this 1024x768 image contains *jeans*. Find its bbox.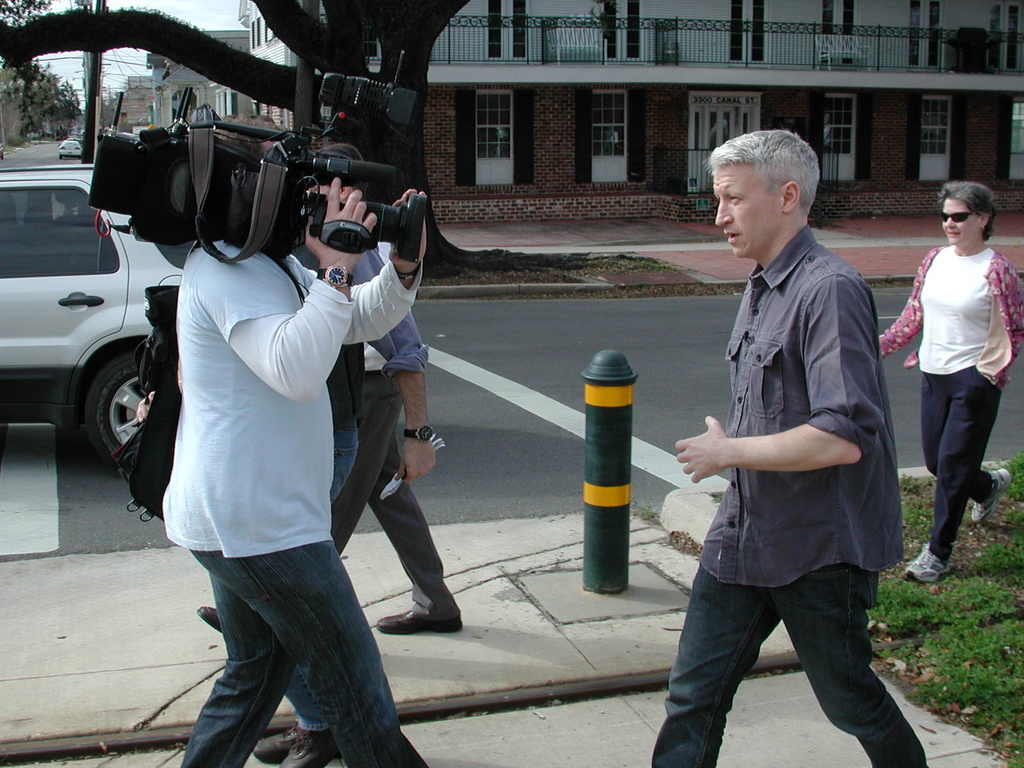
Rect(179, 552, 417, 767).
